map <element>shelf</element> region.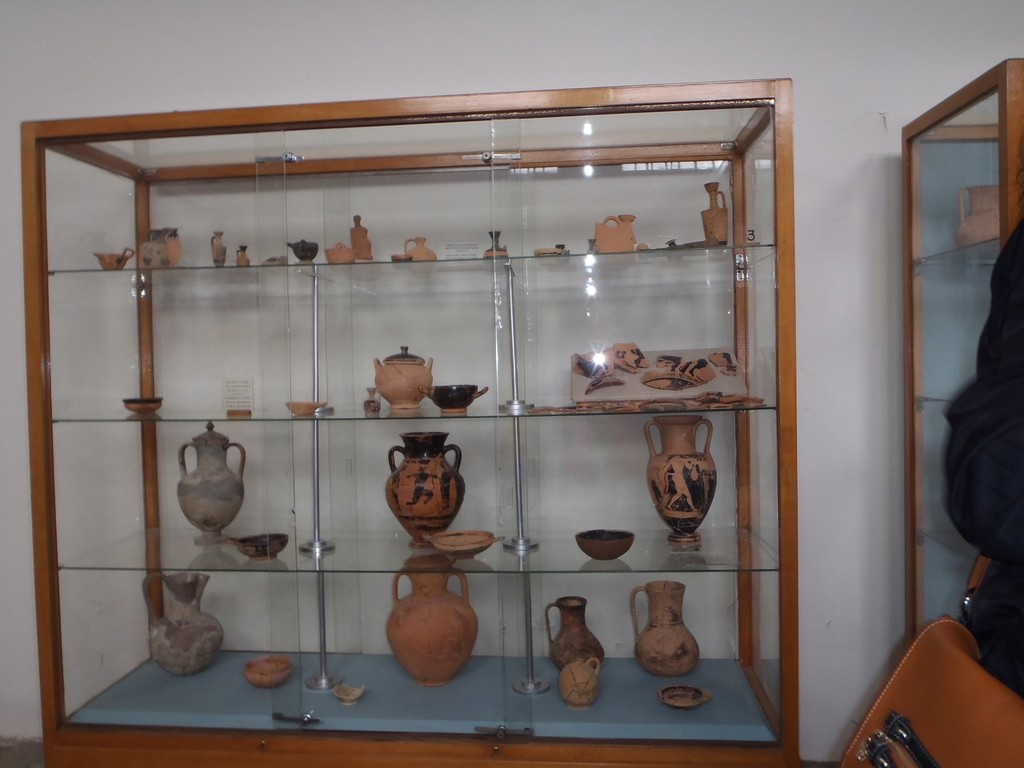
Mapped to pyautogui.locateOnScreen(36, 182, 777, 285).
